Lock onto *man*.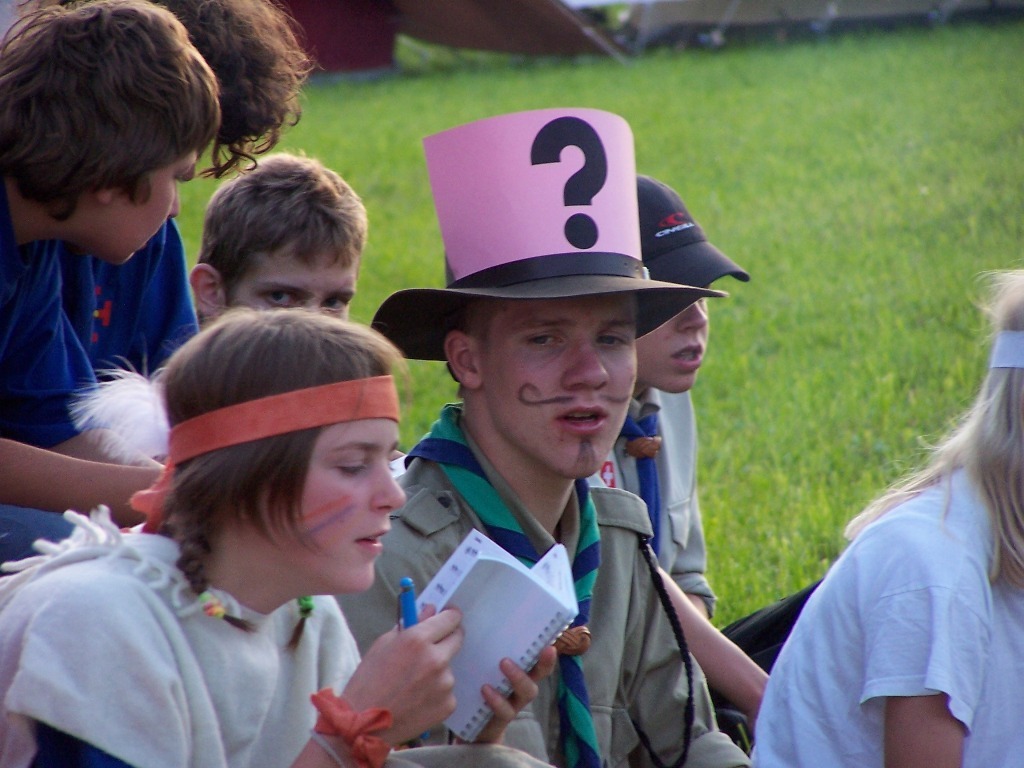
Locked: (329,111,760,767).
